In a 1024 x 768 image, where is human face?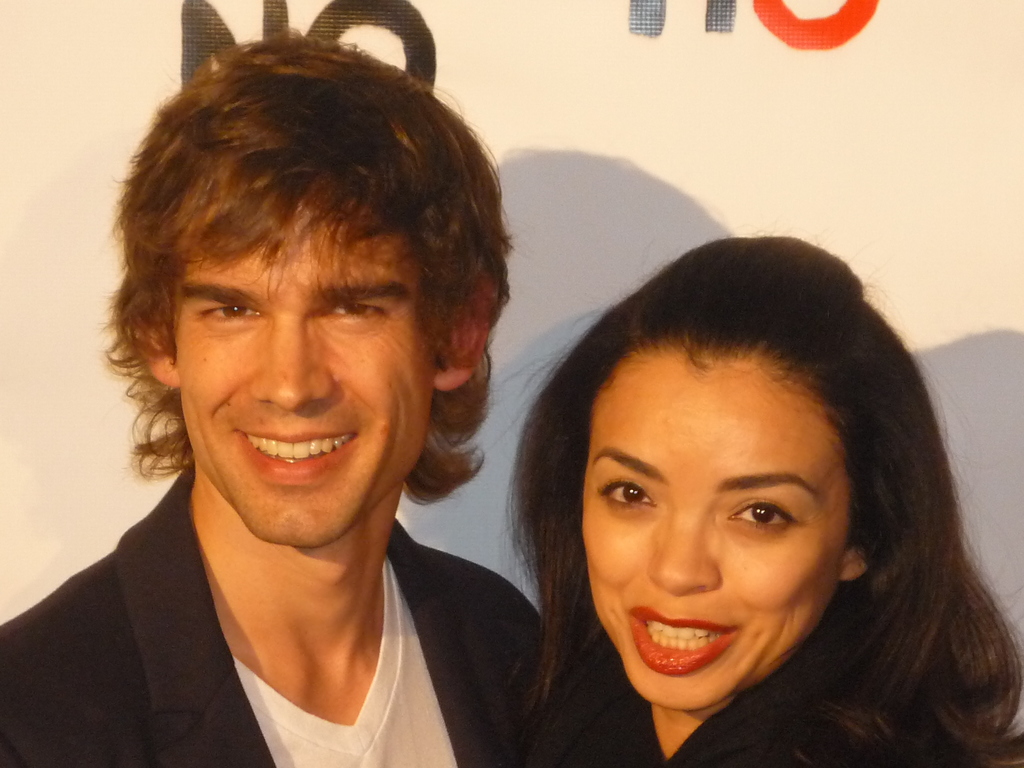
locate(584, 346, 850, 712).
